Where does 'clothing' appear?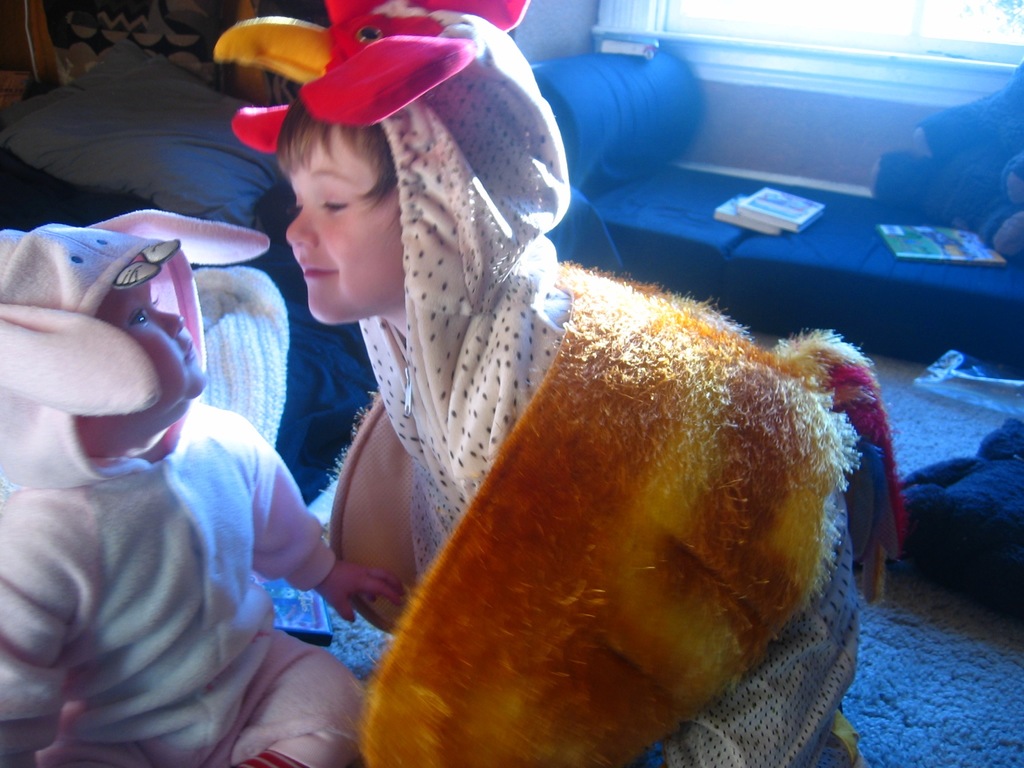
Appears at <region>0, 204, 369, 767</region>.
